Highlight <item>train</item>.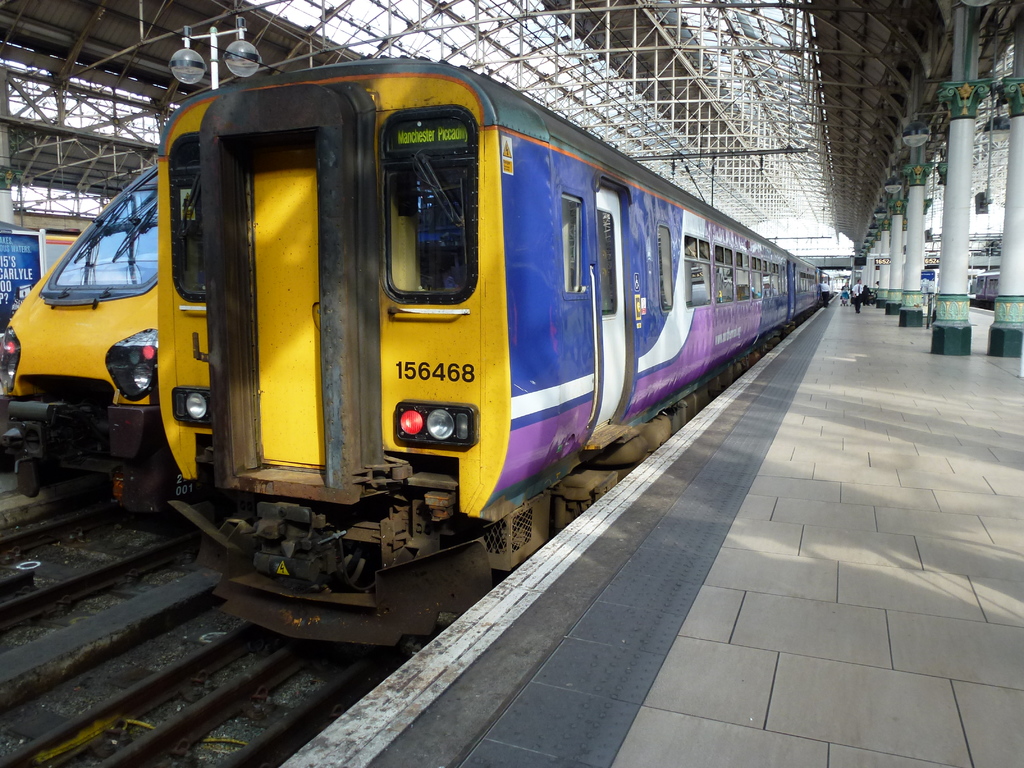
Highlighted region: crop(154, 54, 828, 653).
